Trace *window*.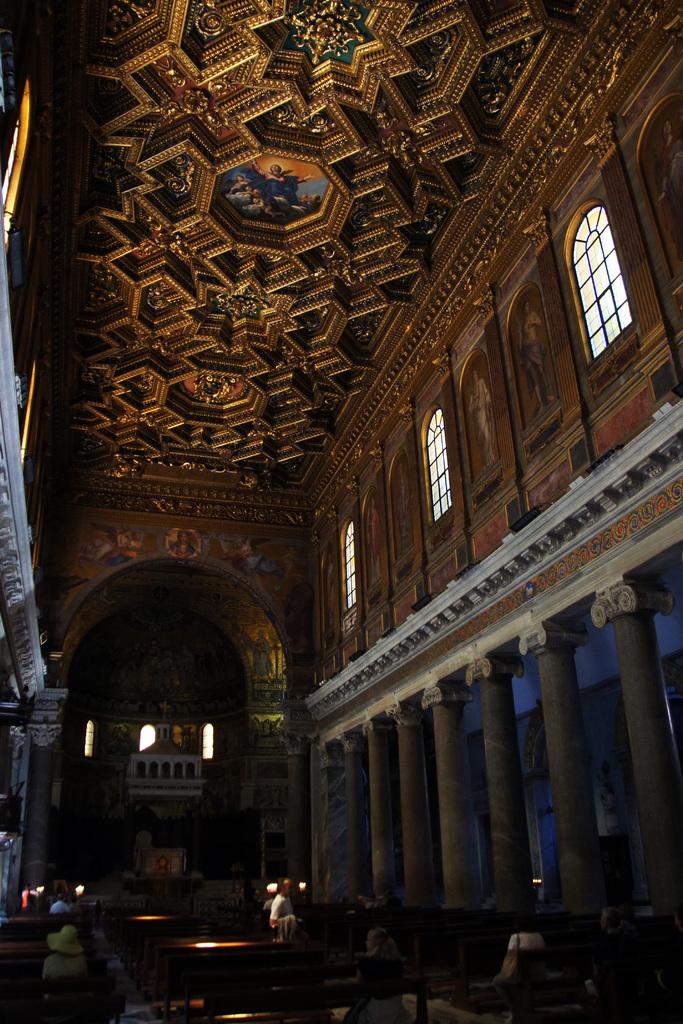
Traced to <region>325, 520, 363, 615</region>.
